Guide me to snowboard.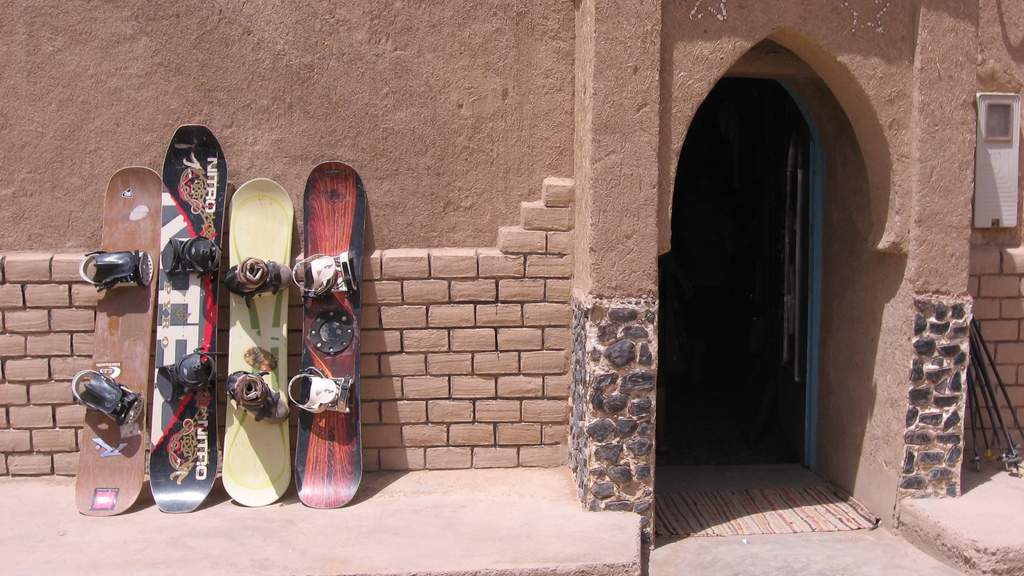
Guidance: bbox=(147, 122, 232, 513).
